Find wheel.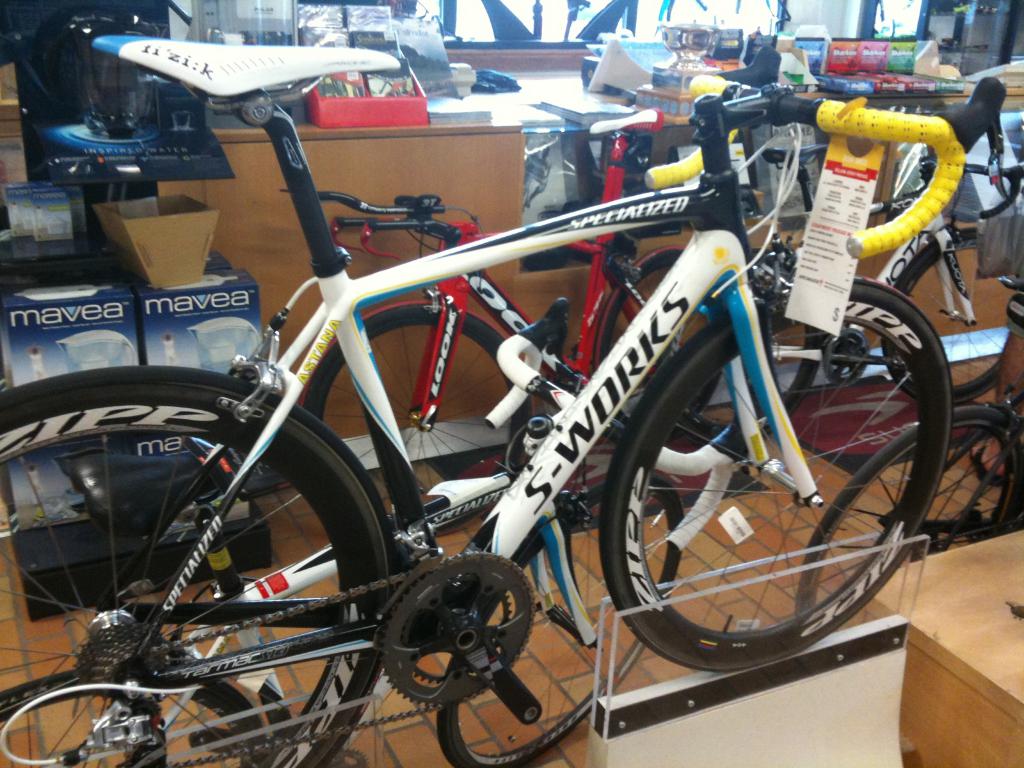
Rect(580, 296, 959, 679).
